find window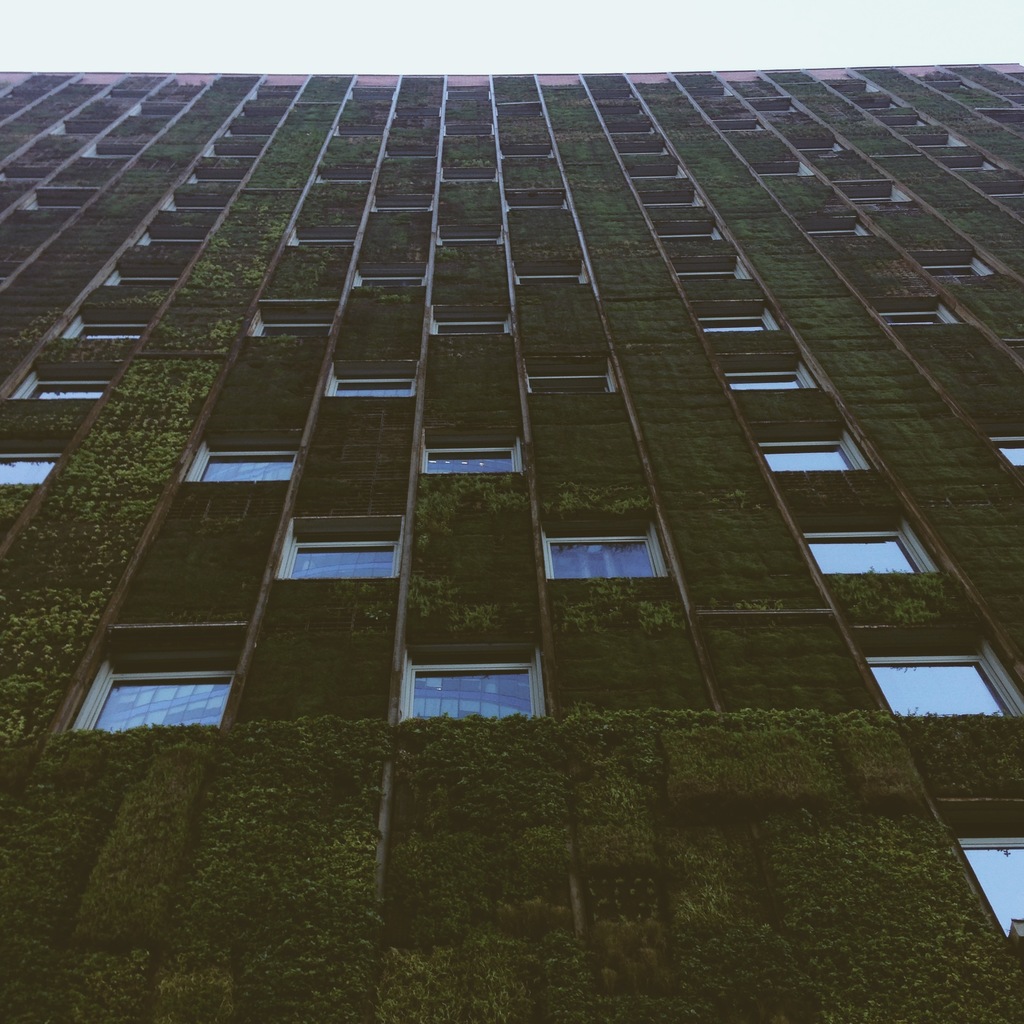
{"x1": 524, "y1": 351, "x2": 616, "y2": 394}
